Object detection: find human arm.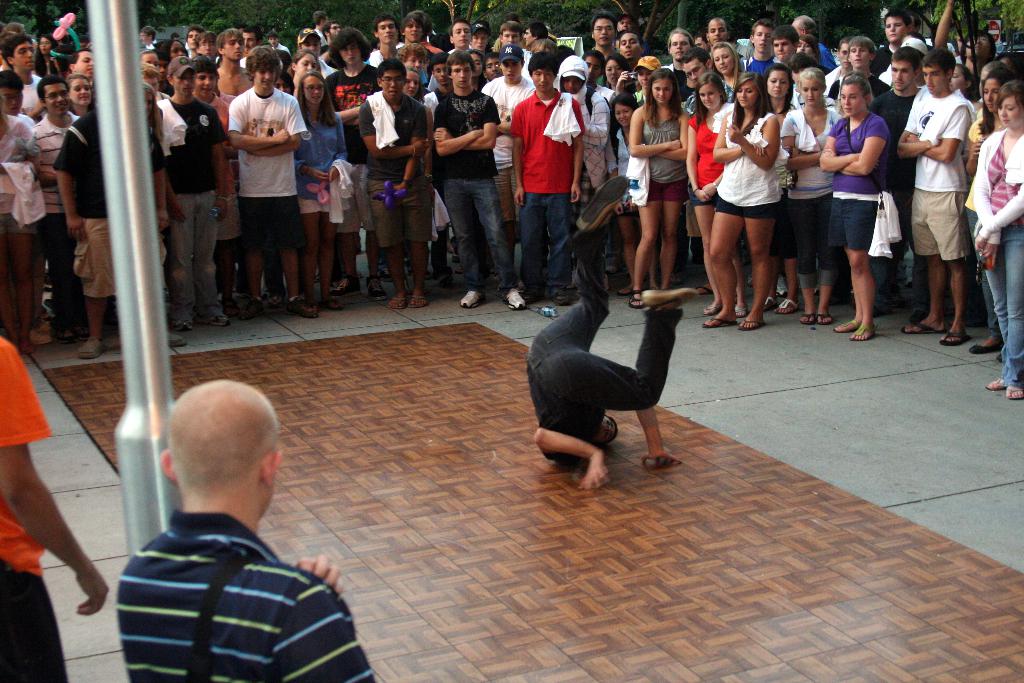
{"x1": 680, "y1": 114, "x2": 711, "y2": 203}.
